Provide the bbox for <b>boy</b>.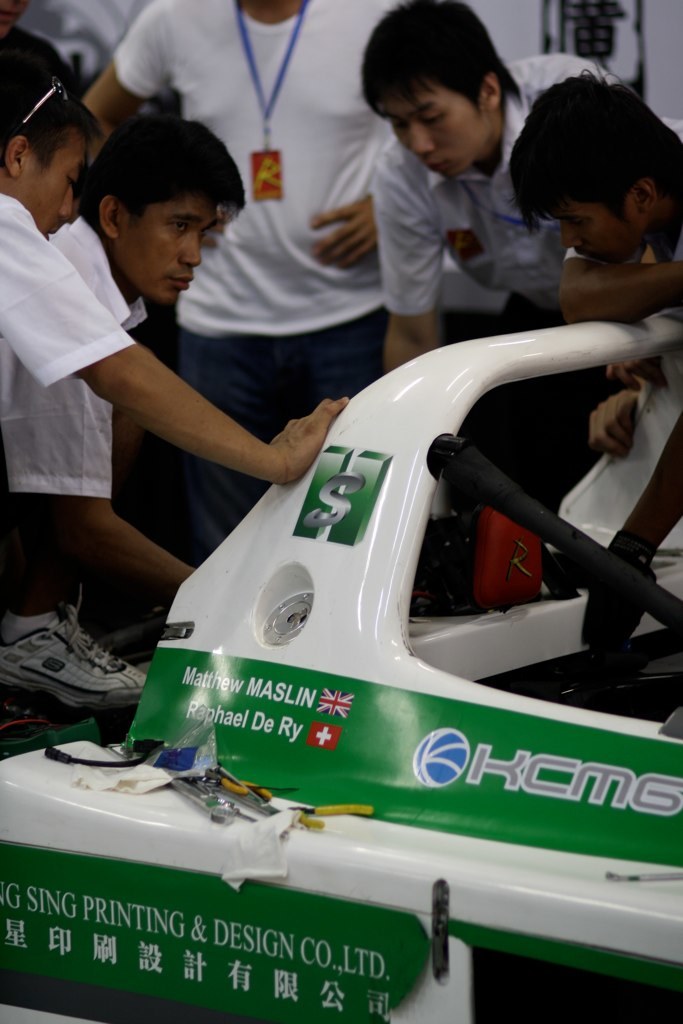
{"x1": 364, "y1": 0, "x2": 682, "y2": 376}.
